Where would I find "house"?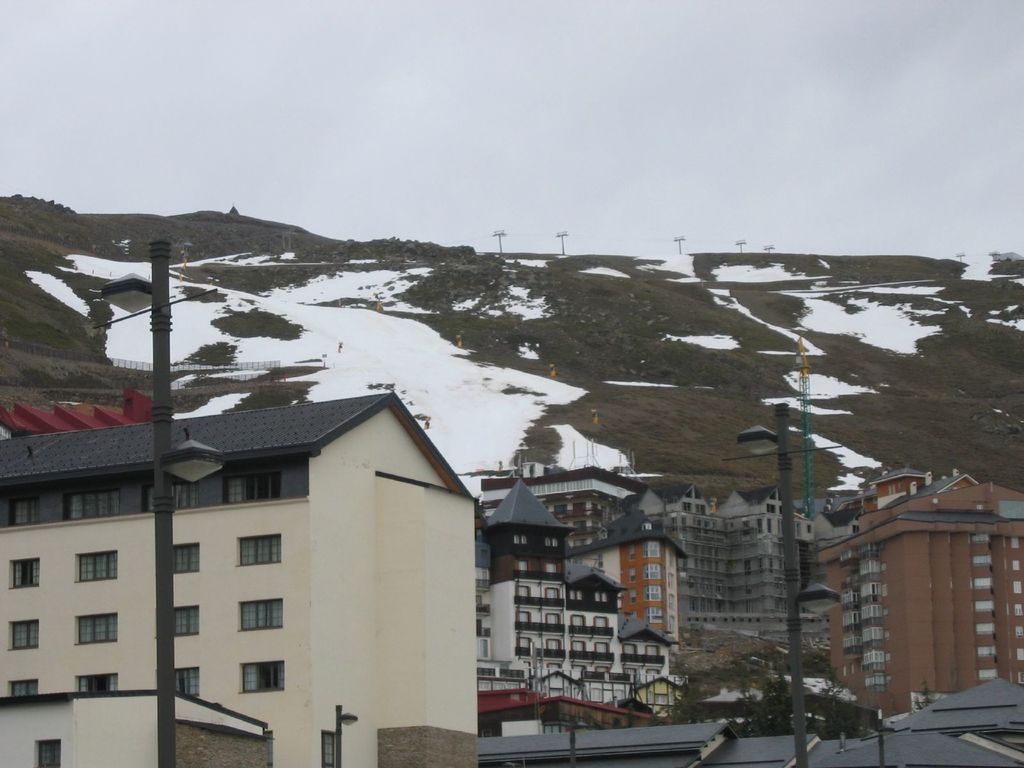
At bbox=(0, 387, 483, 767).
